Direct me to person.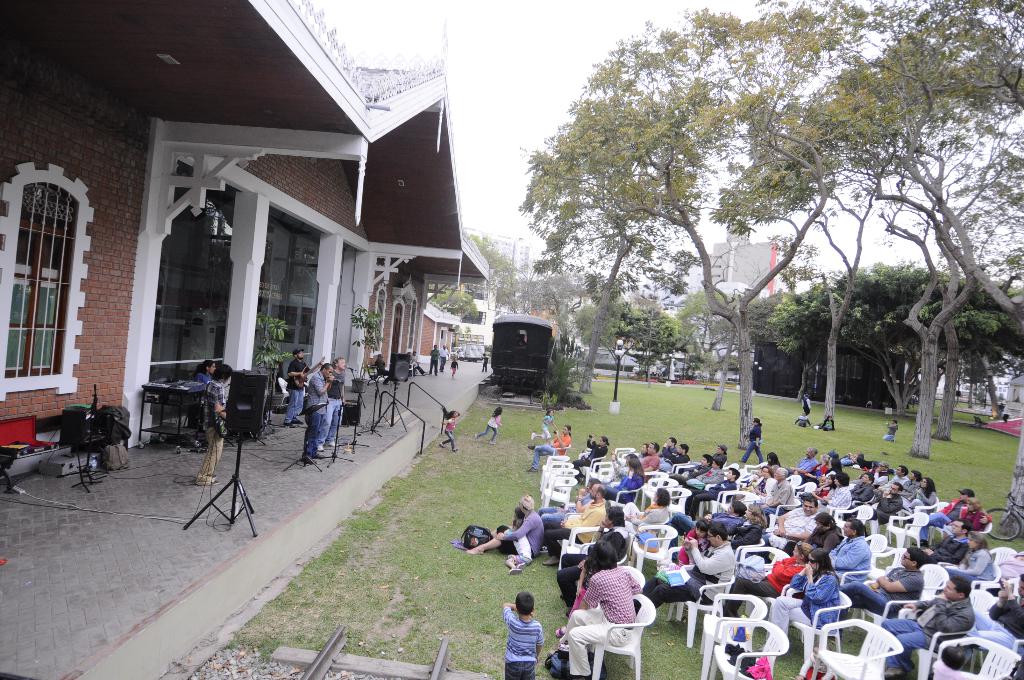
Direction: x1=527 y1=405 x2=554 y2=441.
